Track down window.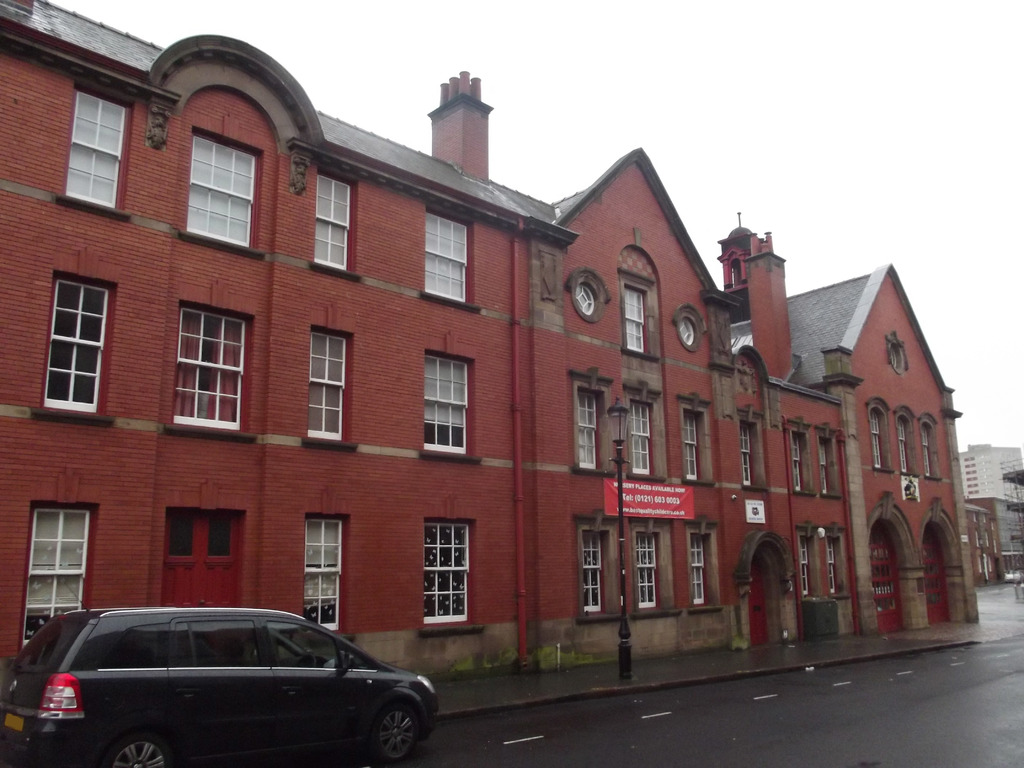
Tracked to 861,396,893,474.
